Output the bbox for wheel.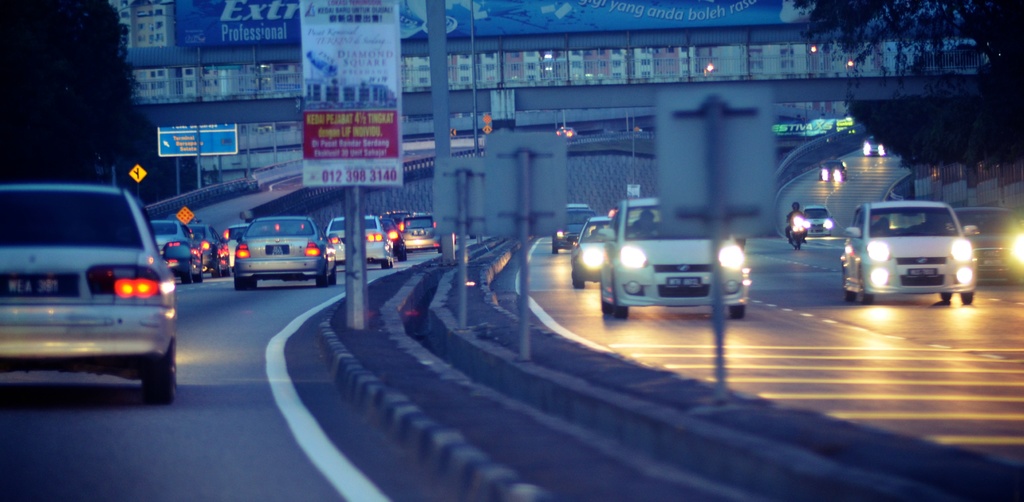
pyautogui.locateOnScreen(961, 292, 972, 304).
